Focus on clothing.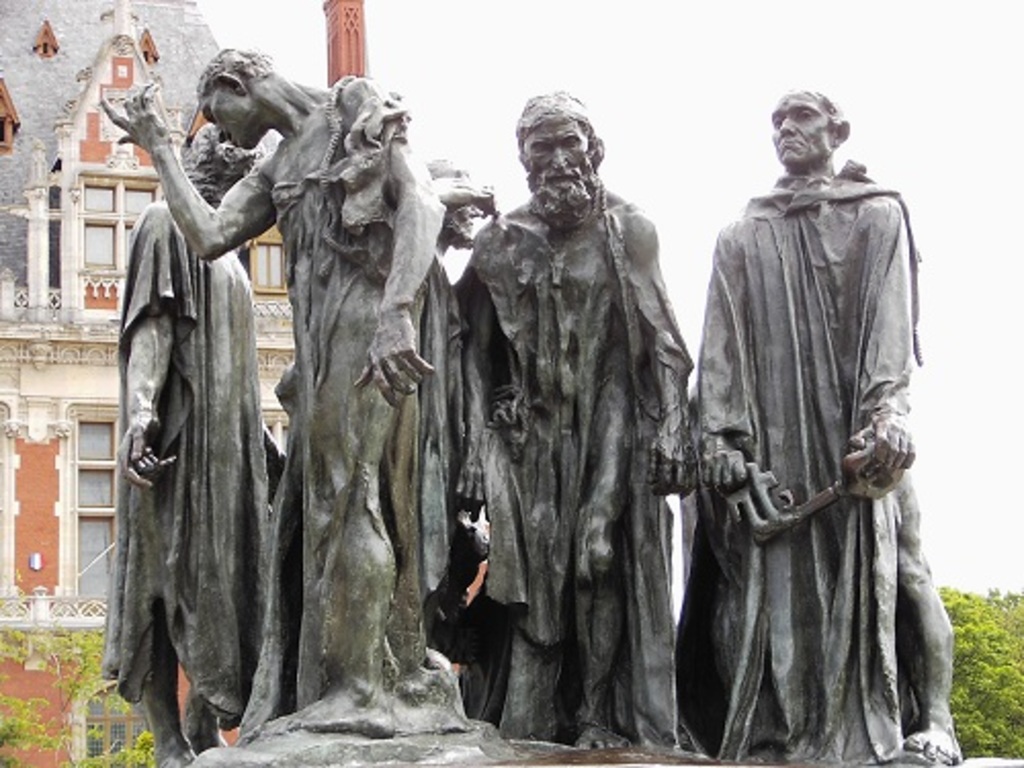
Focused at [x1=649, y1=129, x2=956, y2=764].
